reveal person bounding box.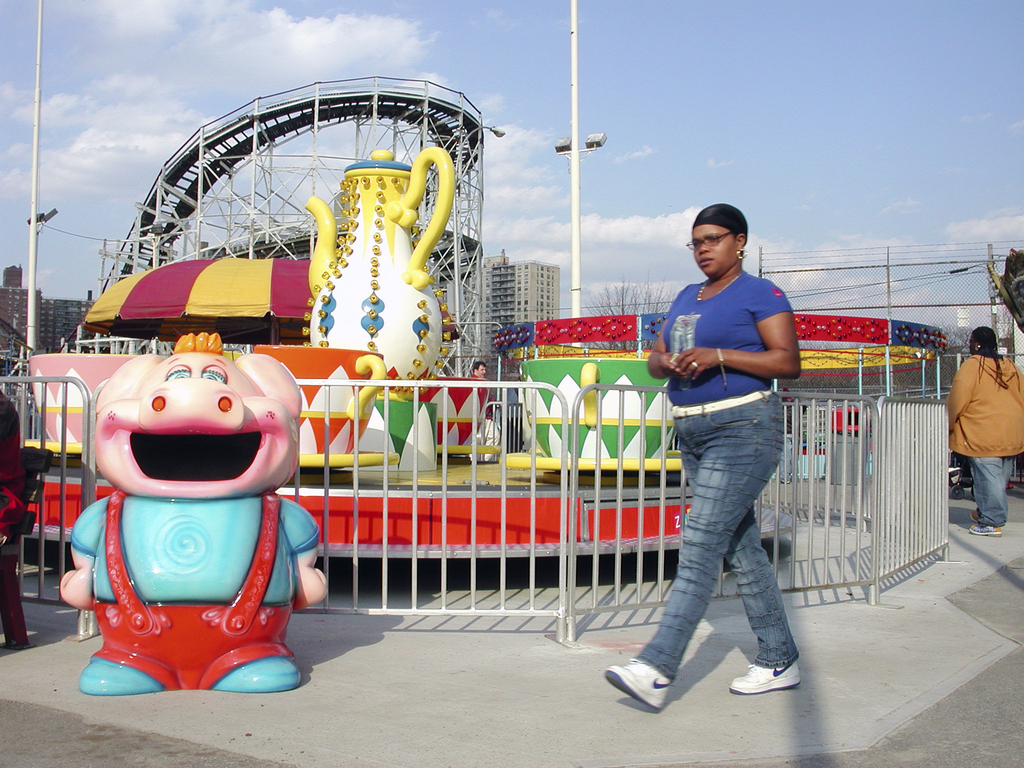
Revealed: x1=64, y1=342, x2=331, y2=698.
